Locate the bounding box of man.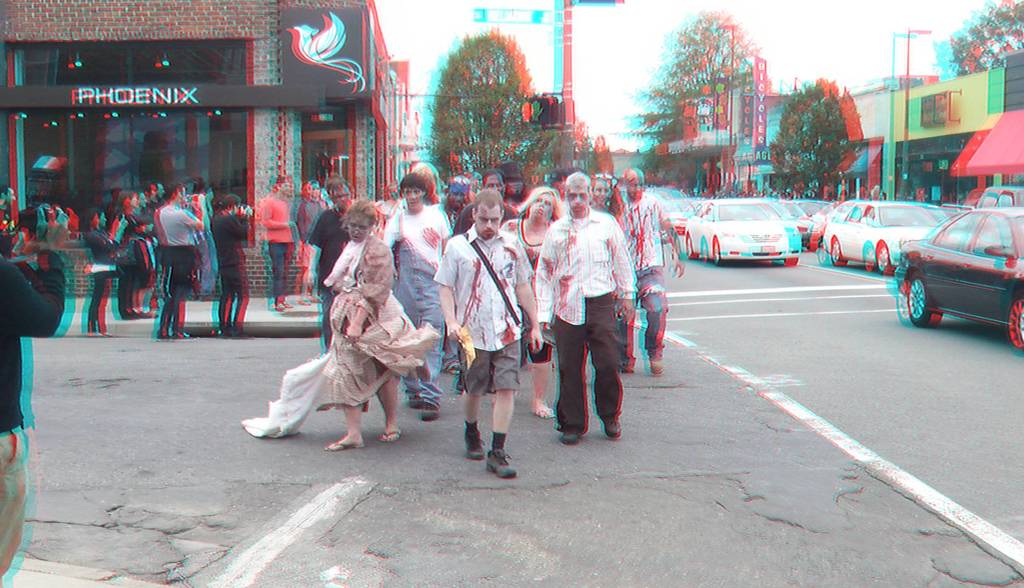
Bounding box: left=436, top=190, right=546, bottom=478.
